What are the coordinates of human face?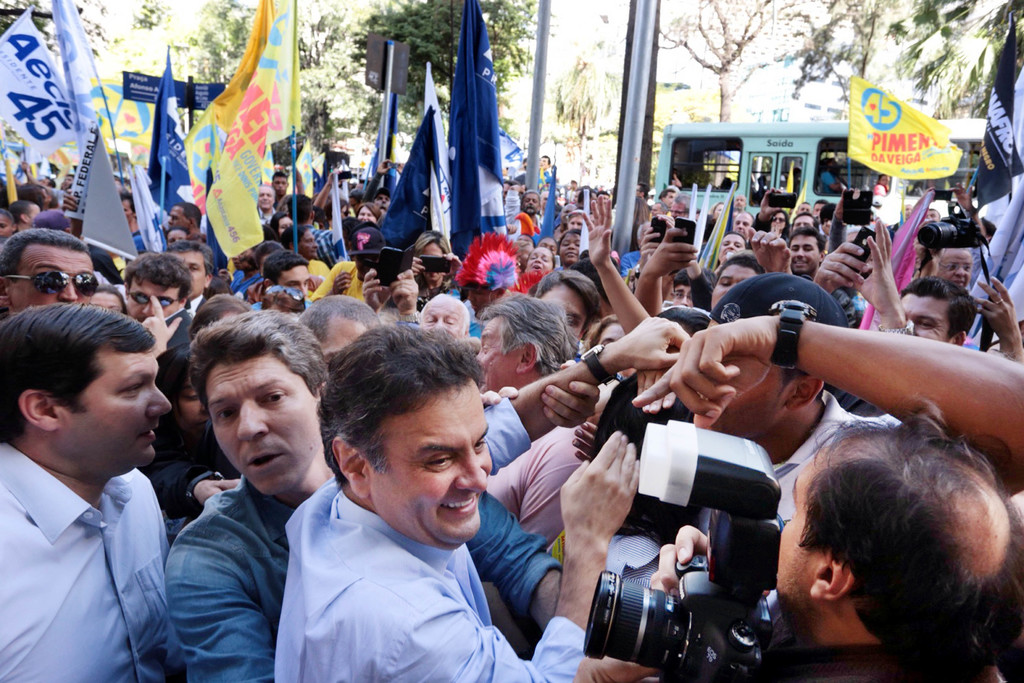
locate(273, 172, 288, 195).
